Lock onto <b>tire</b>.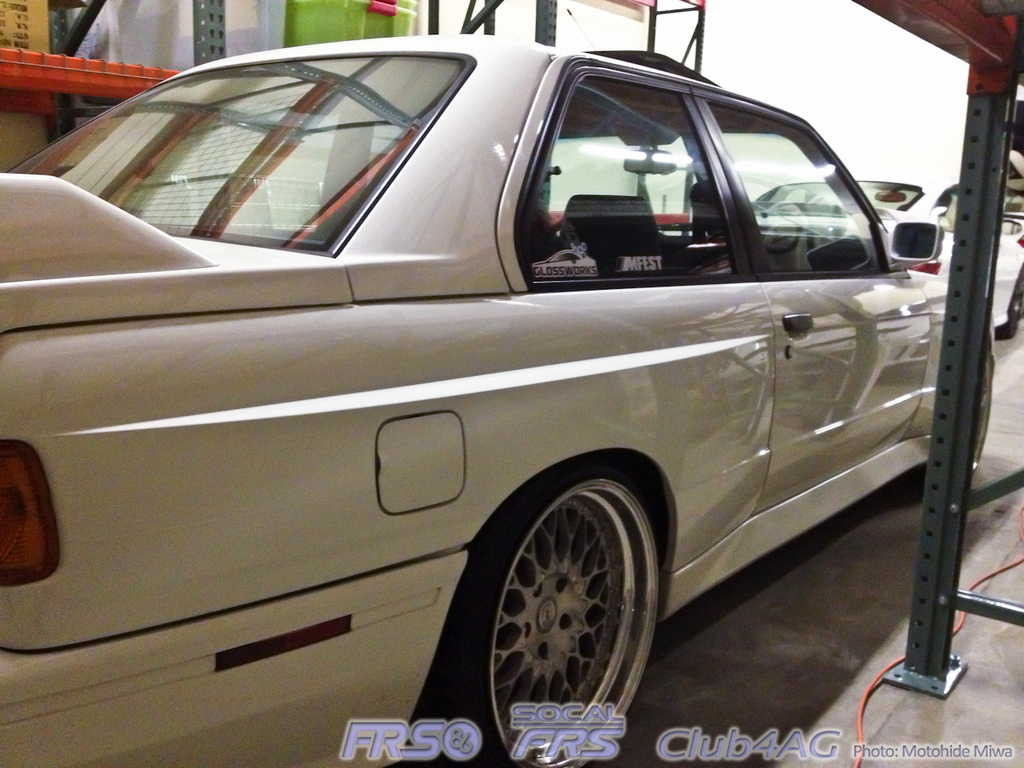
Locked: region(433, 471, 665, 767).
